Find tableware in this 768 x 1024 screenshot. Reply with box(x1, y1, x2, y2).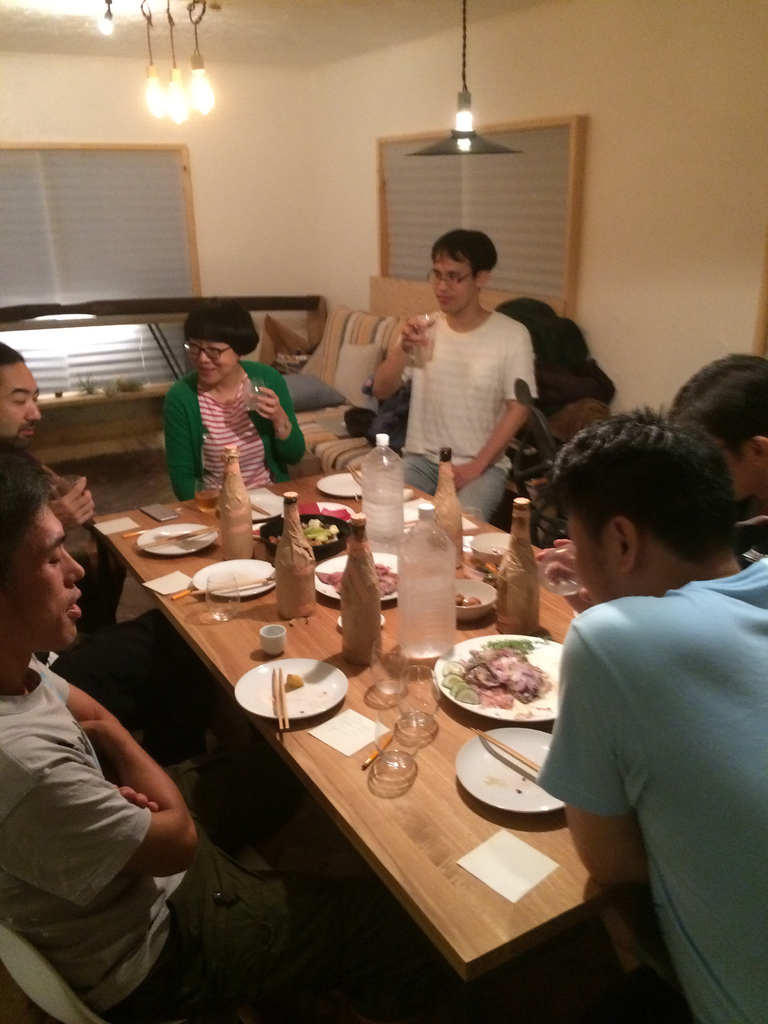
box(314, 467, 361, 496).
